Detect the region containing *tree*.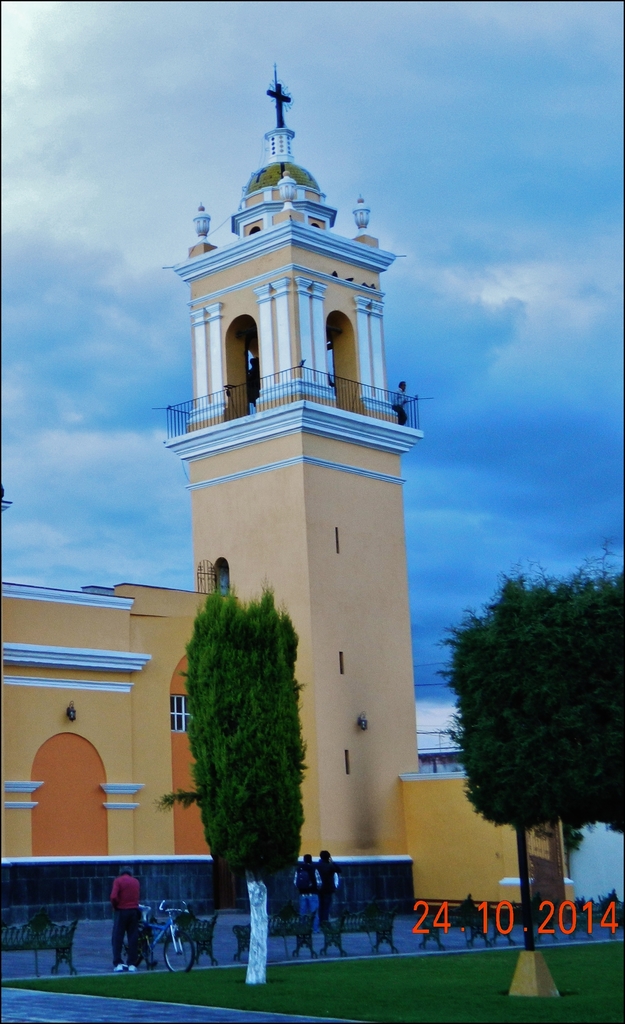
bbox=(427, 527, 624, 951).
